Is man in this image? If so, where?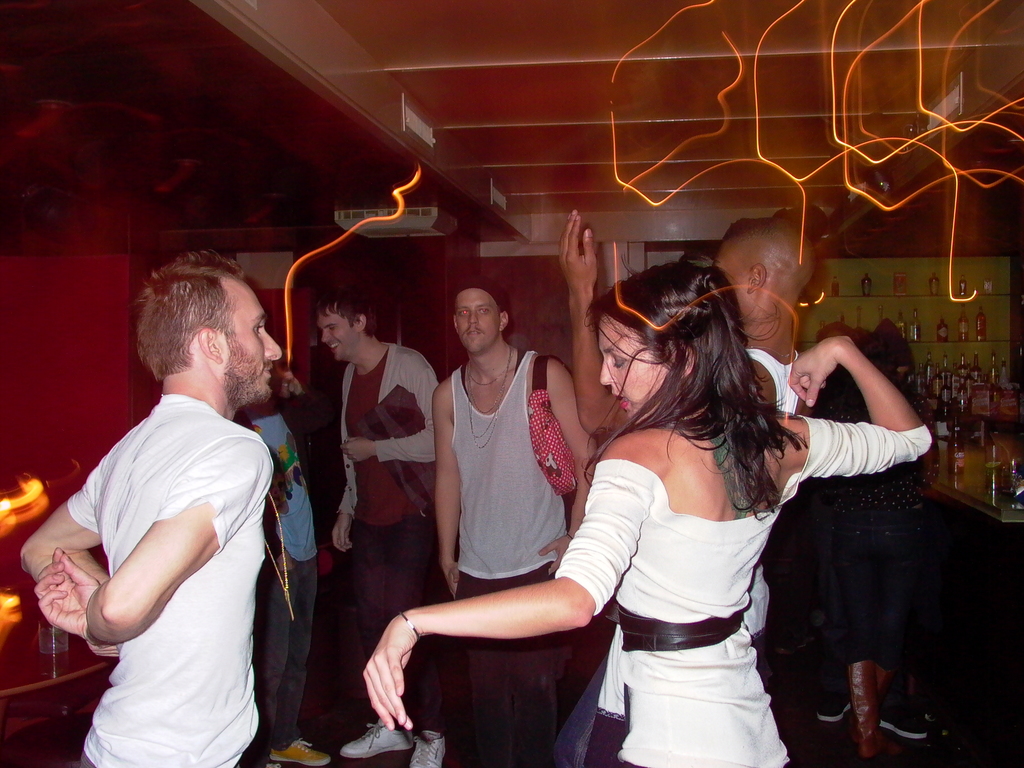
Yes, at 20,252,290,767.
